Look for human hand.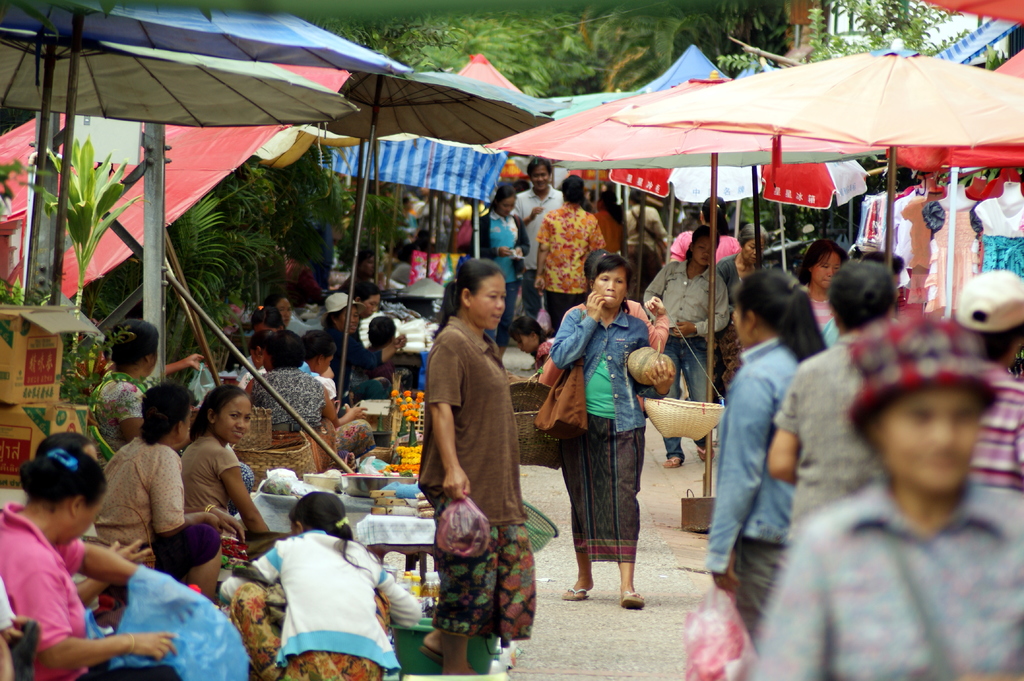
Found: <bbox>586, 291, 610, 323</bbox>.
